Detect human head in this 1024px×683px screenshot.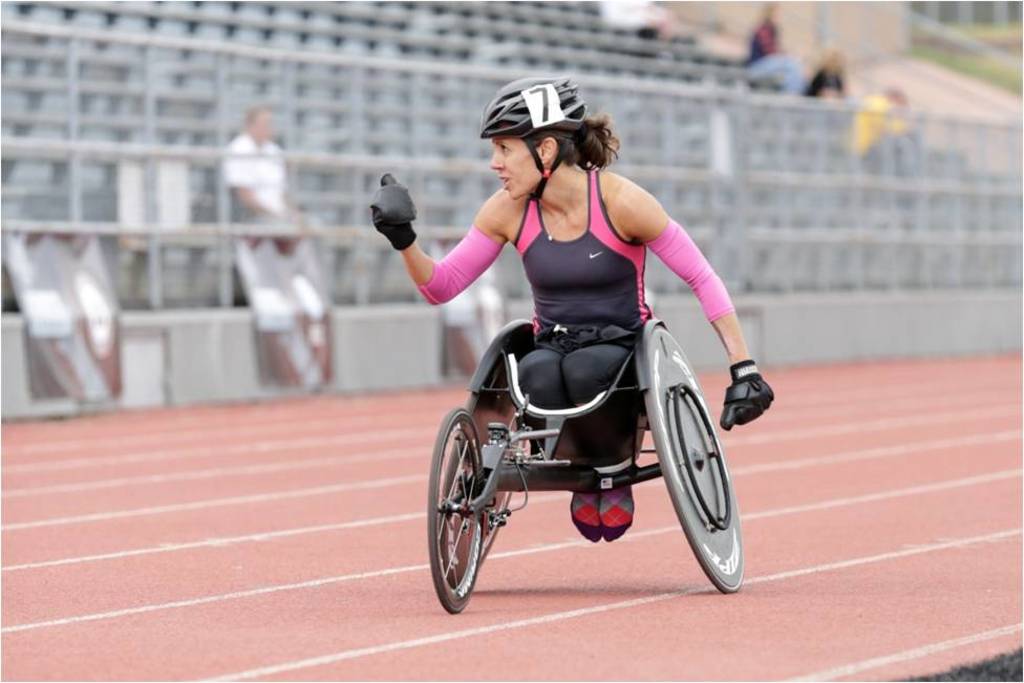
Detection: {"x1": 825, "y1": 55, "x2": 844, "y2": 76}.
